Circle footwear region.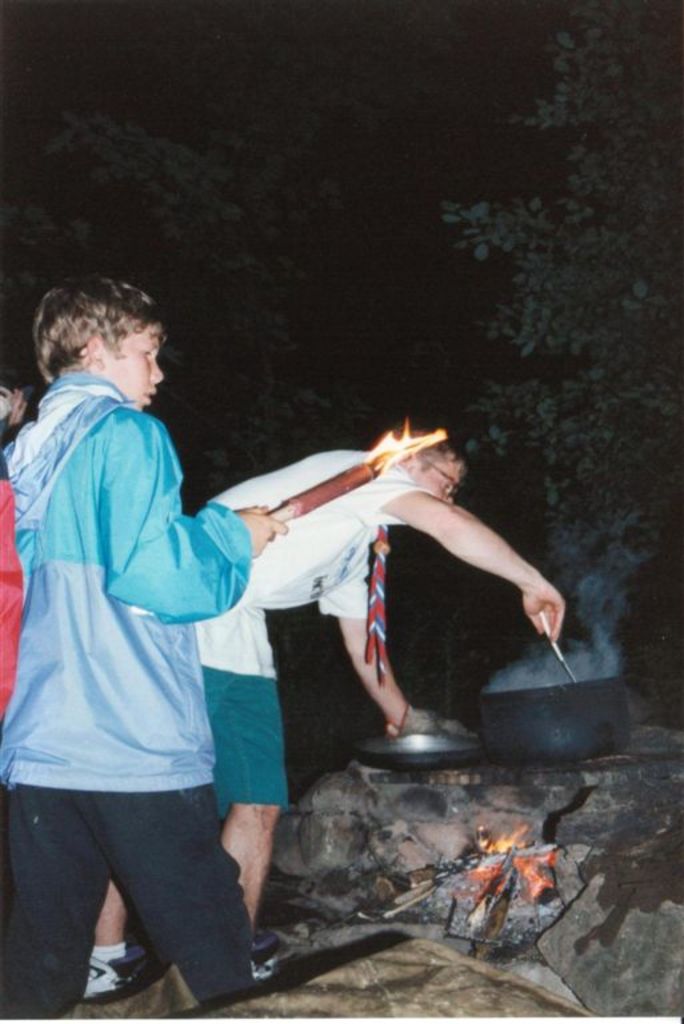
Region: box(256, 932, 287, 968).
